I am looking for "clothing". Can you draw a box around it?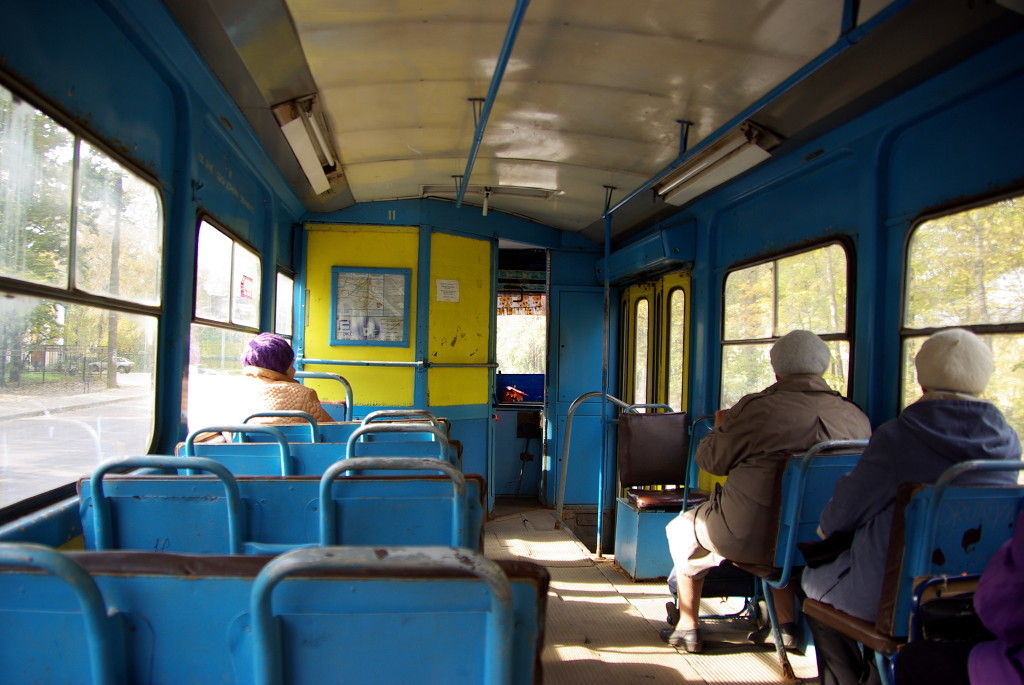
Sure, the bounding box is l=217, t=366, r=336, b=445.
